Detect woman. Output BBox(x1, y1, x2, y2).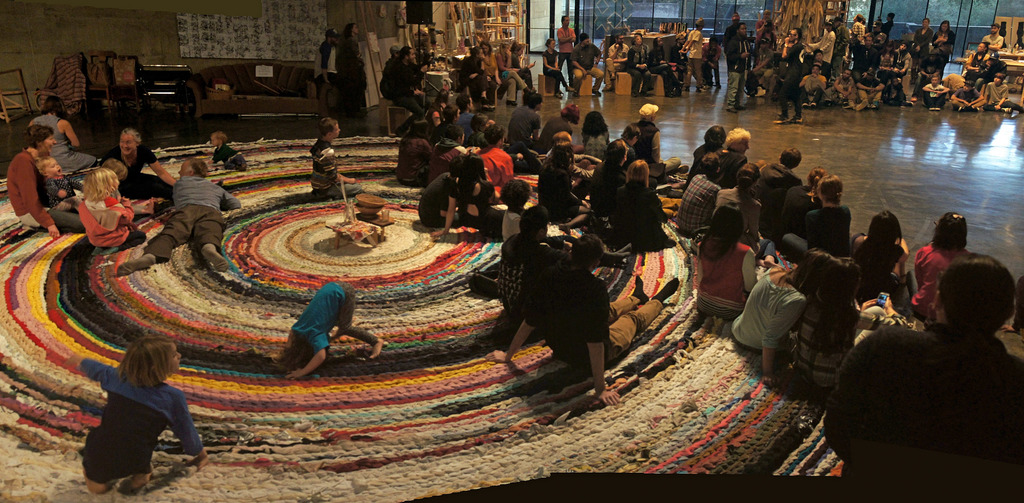
BBox(481, 40, 510, 98).
